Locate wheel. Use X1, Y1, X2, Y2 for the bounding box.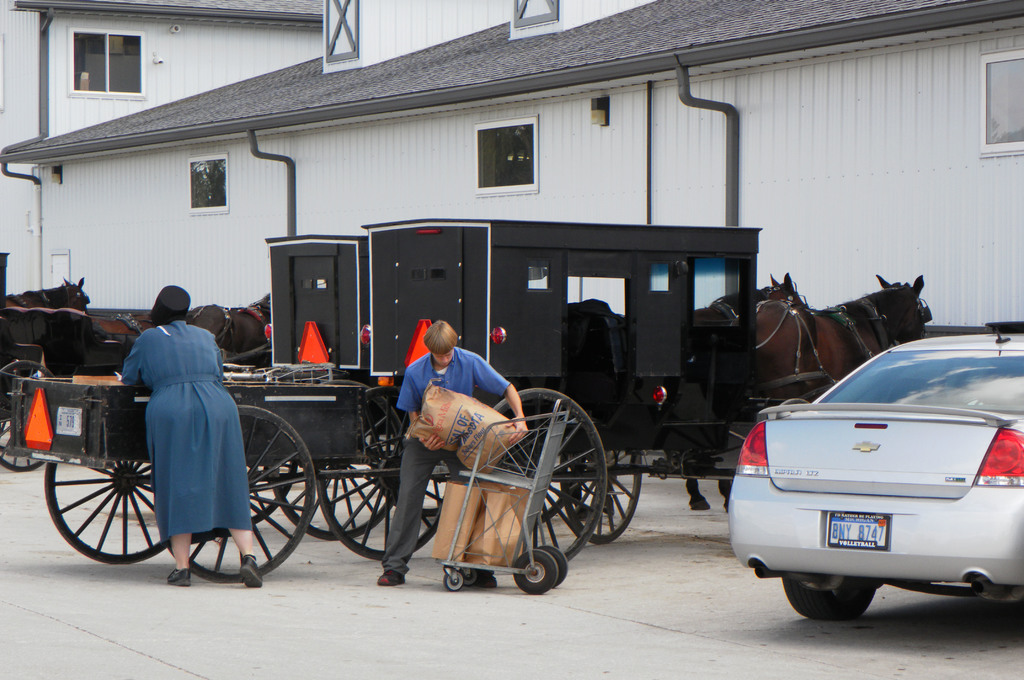
782, 576, 877, 621.
